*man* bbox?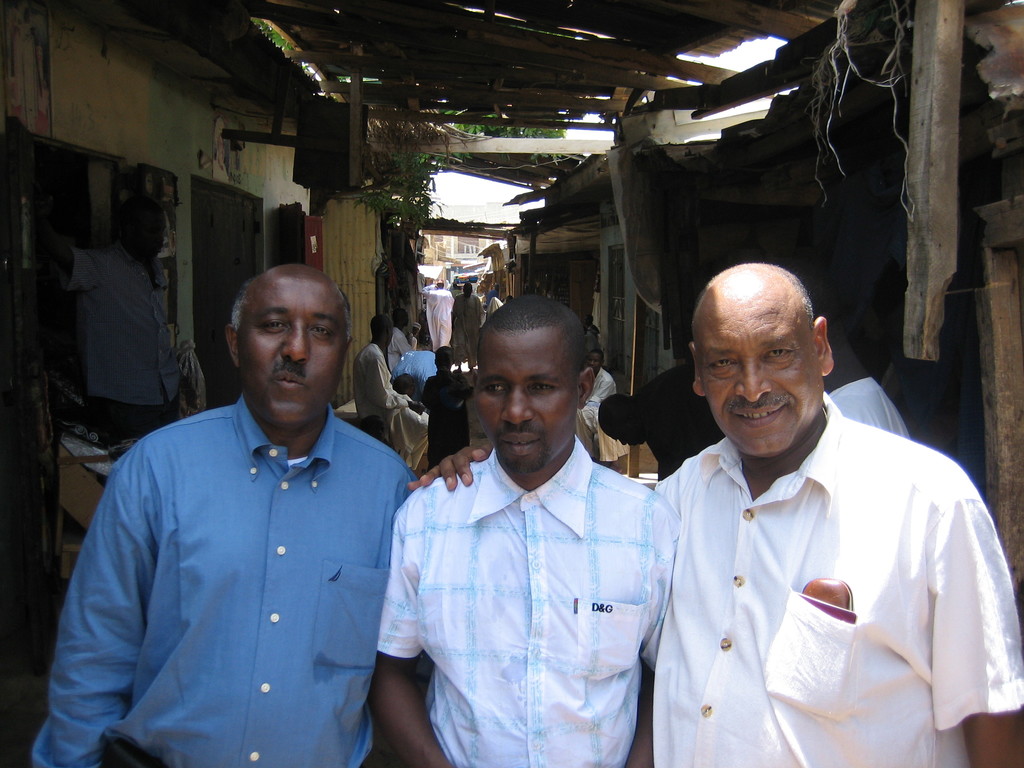
66/241/418/757
